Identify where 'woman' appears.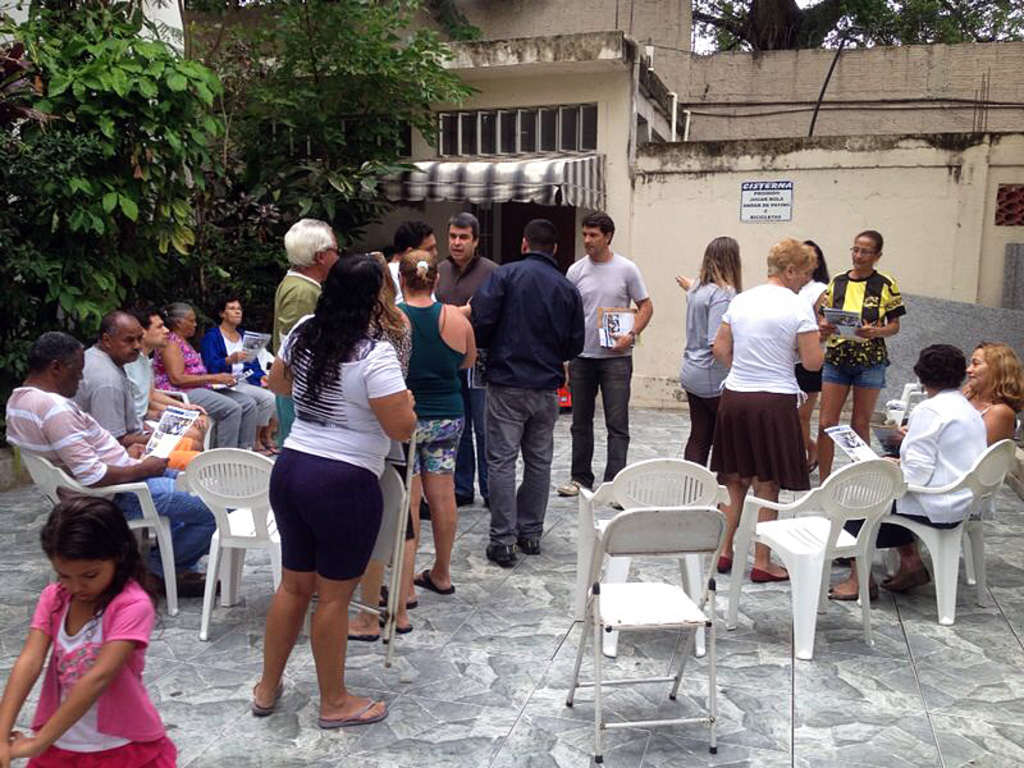
Appears at [796,242,833,472].
